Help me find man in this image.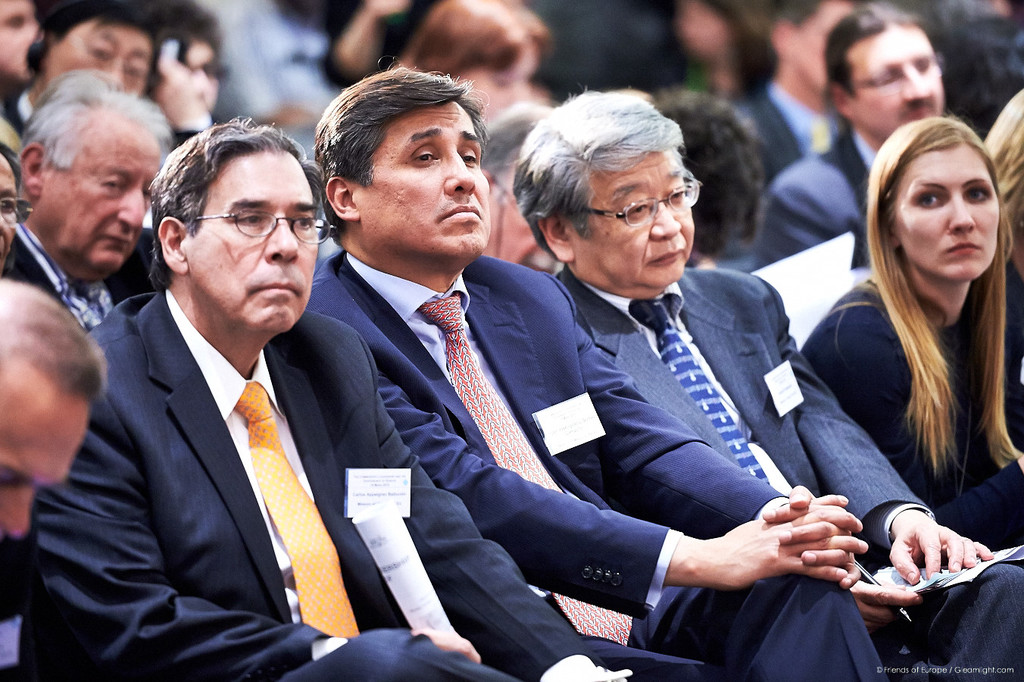
Found it: 758, 0, 973, 255.
